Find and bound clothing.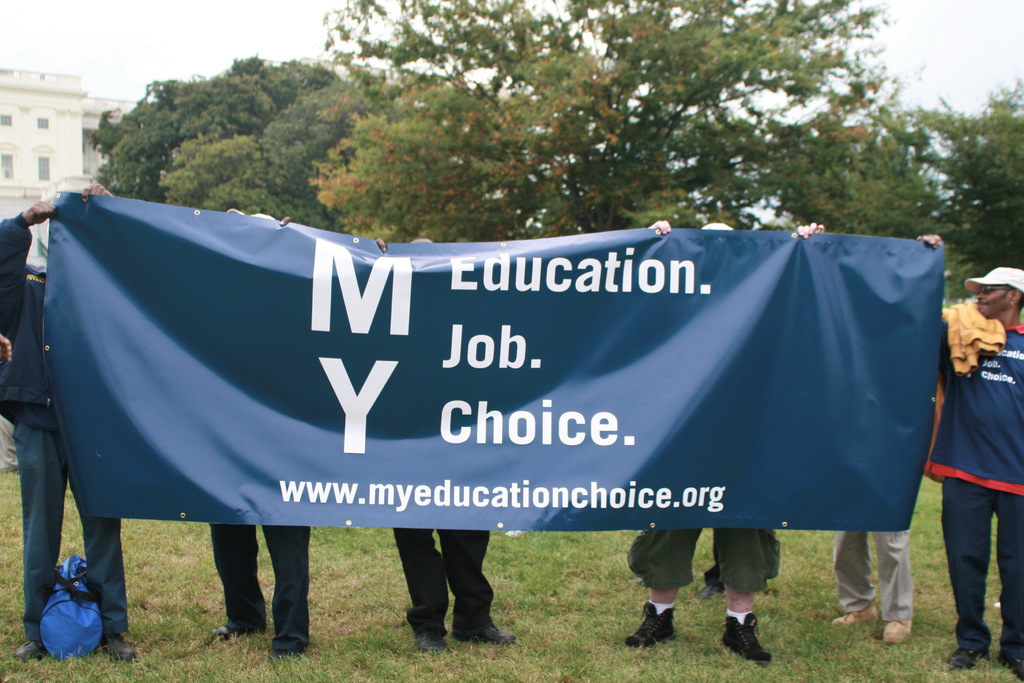
Bound: {"left": 832, "top": 529, "right": 911, "bottom": 619}.
